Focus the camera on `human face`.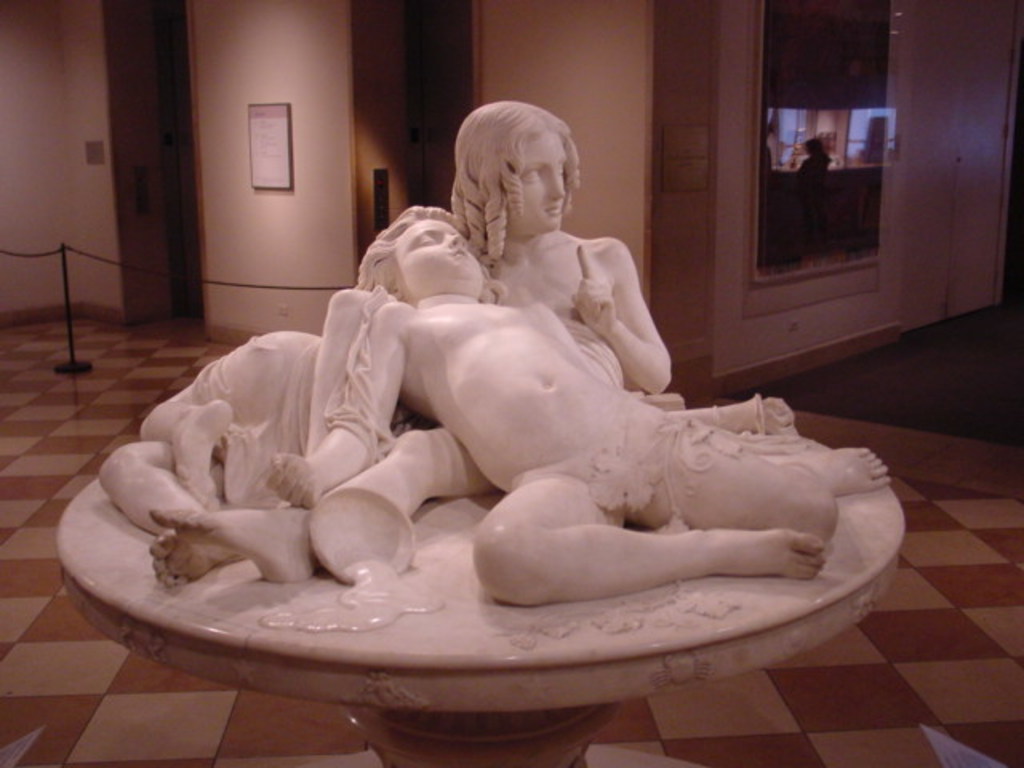
Focus region: (x1=518, y1=128, x2=568, y2=235).
